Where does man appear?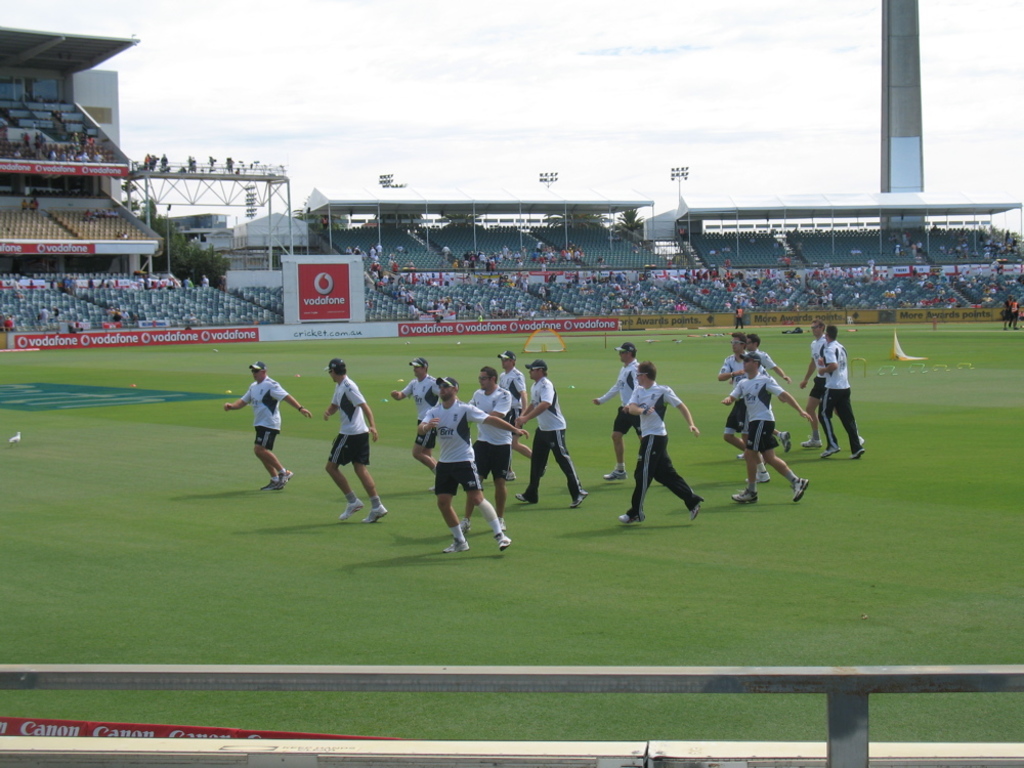
Appears at x1=1004, y1=296, x2=1014, y2=332.
